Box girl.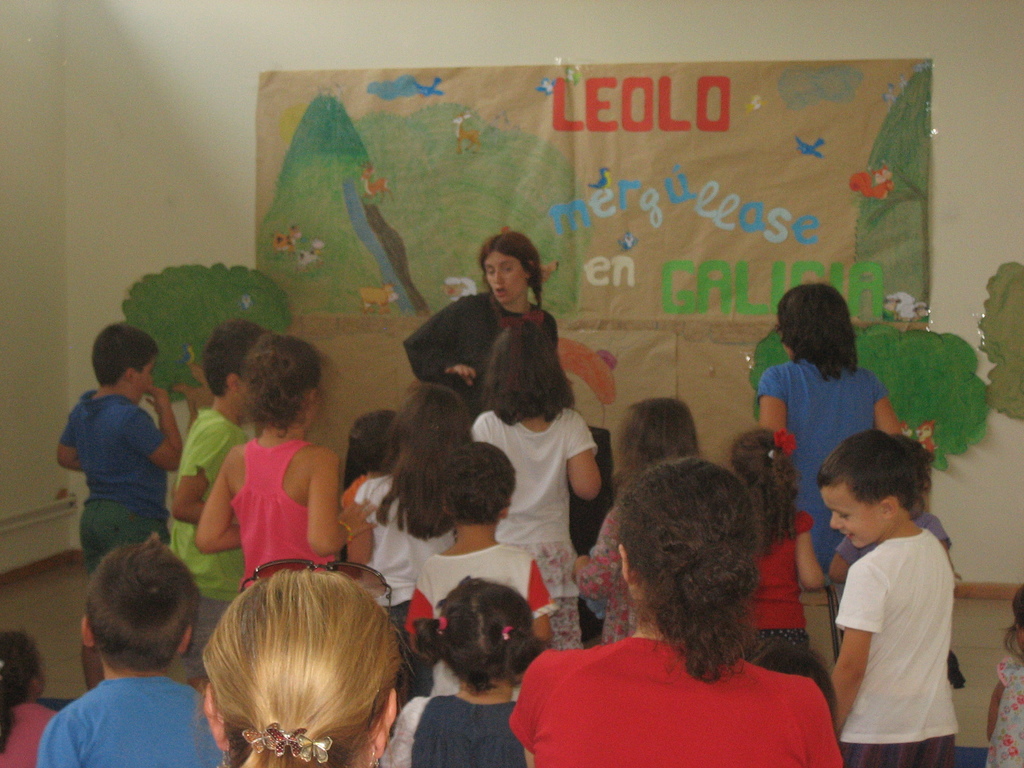
box(468, 321, 602, 642).
